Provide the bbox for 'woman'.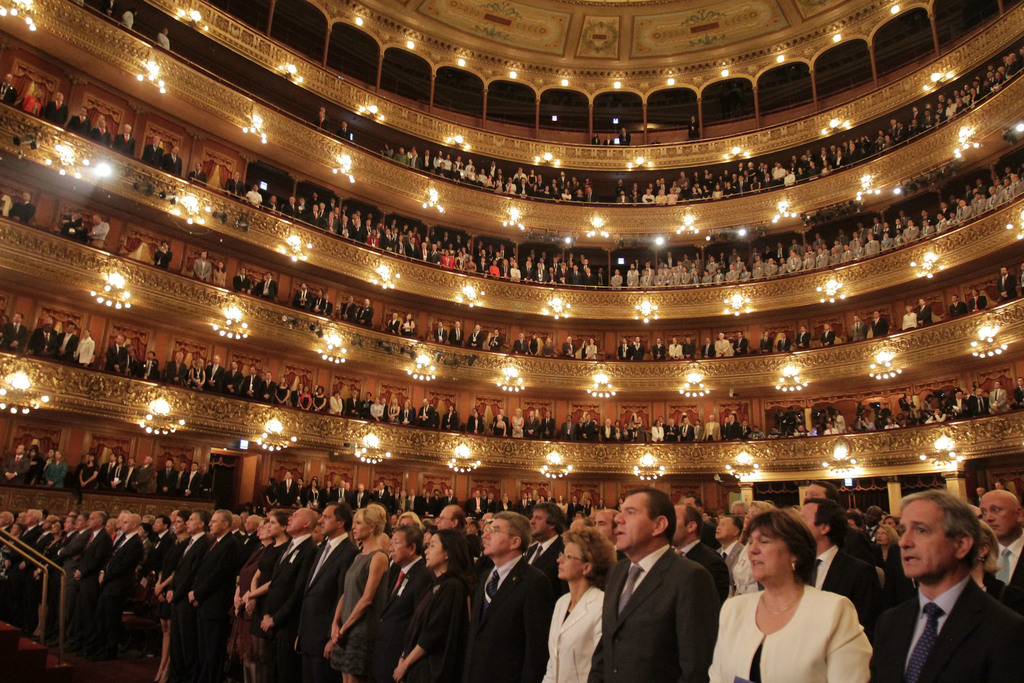
(874, 526, 911, 606).
